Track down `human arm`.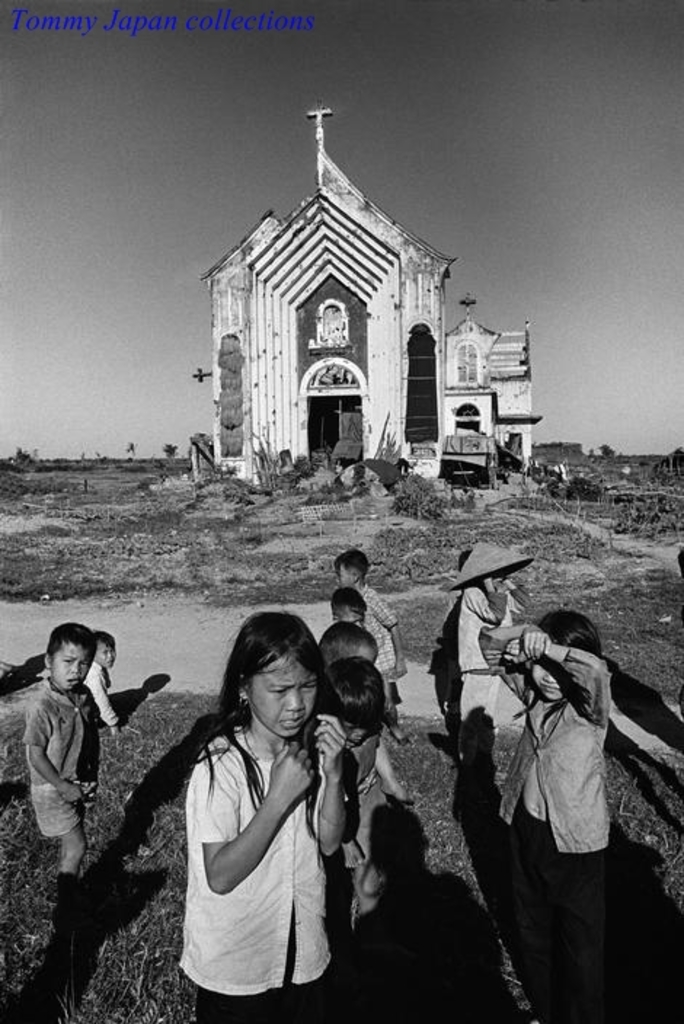
Tracked to <box>304,752,355,884</box>.
